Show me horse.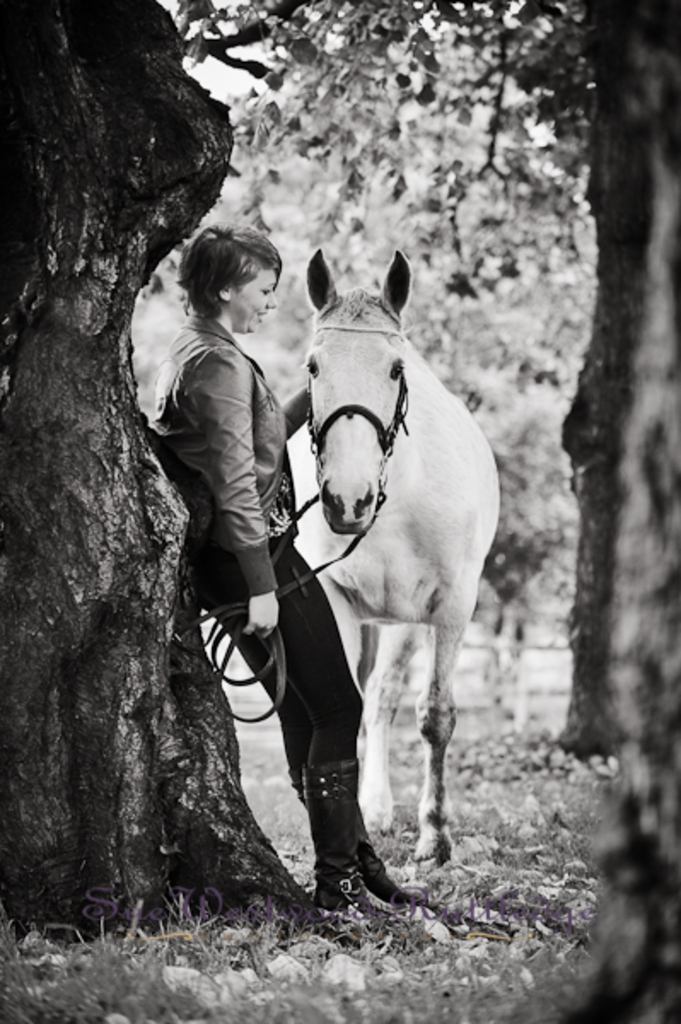
horse is here: bbox=[287, 247, 502, 876].
